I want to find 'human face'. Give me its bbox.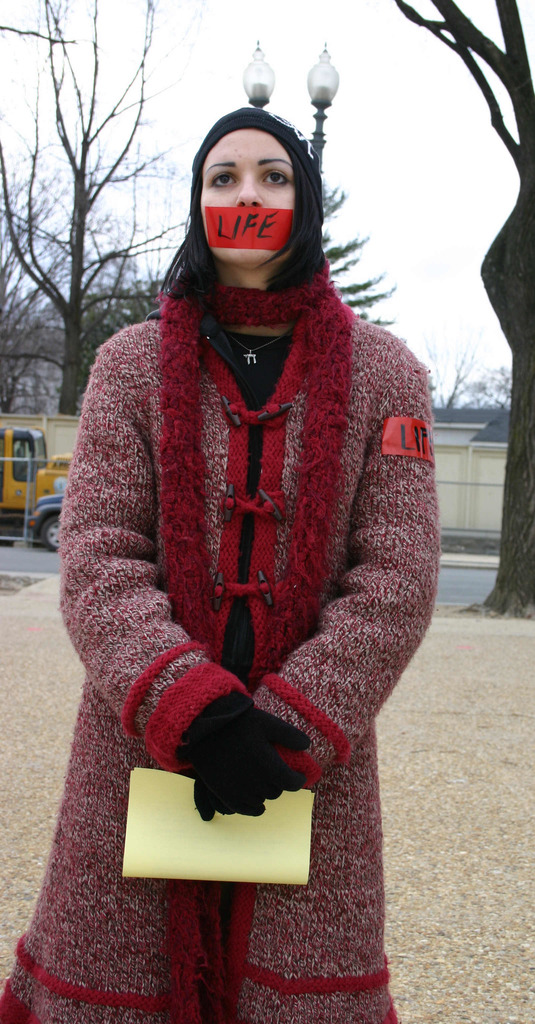
<region>193, 131, 294, 269</region>.
